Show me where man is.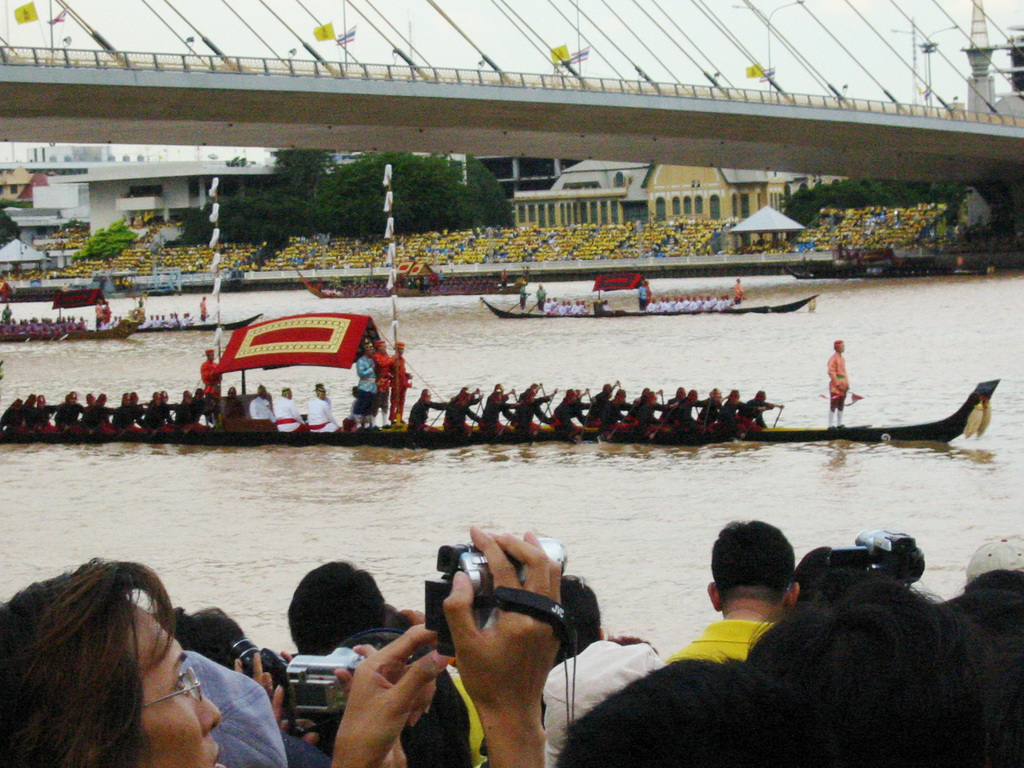
man is at (left=371, top=342, right=397, bottom=426).
